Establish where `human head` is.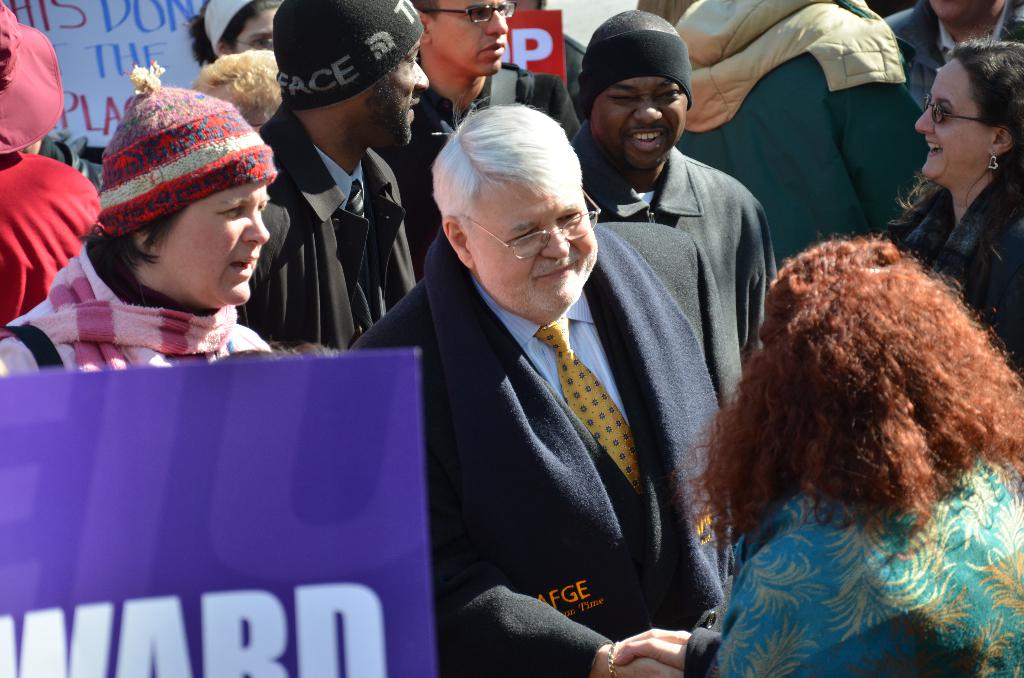
Established at (737,231,1023,497).
